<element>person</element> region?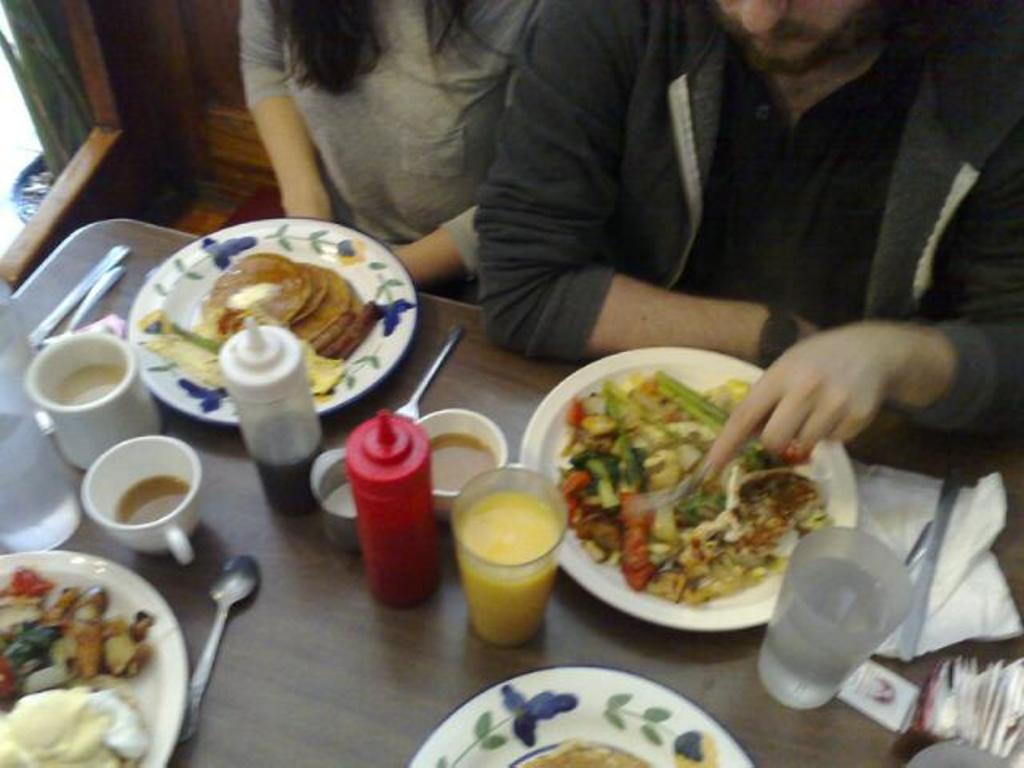
(234, 0, 536, 286)
